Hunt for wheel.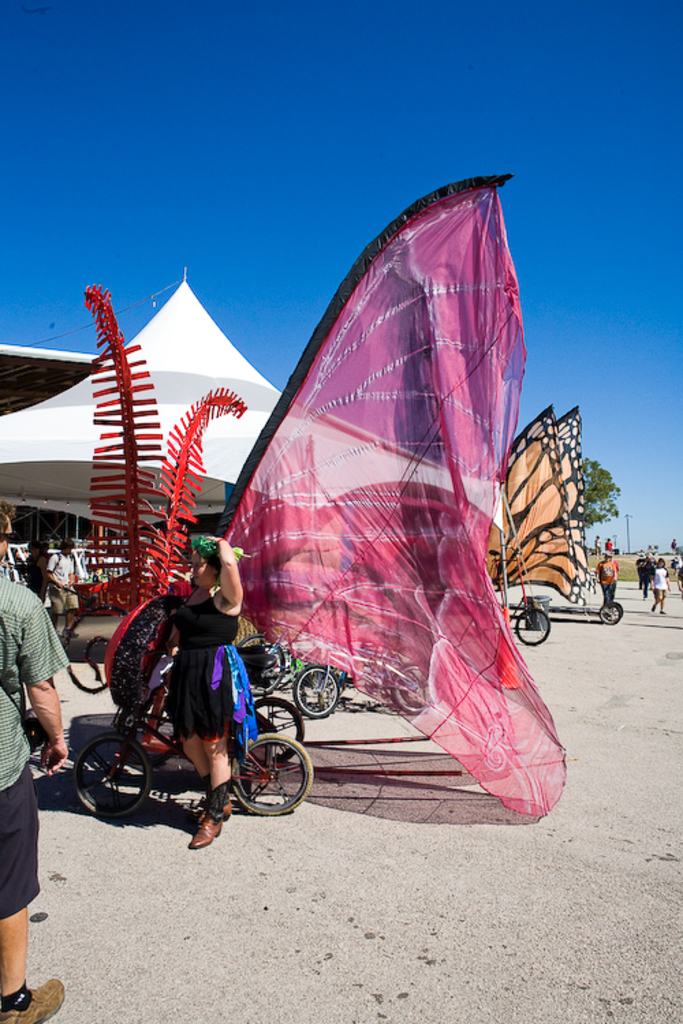
Hunted down at bbox(294, 666, 336, 720).
